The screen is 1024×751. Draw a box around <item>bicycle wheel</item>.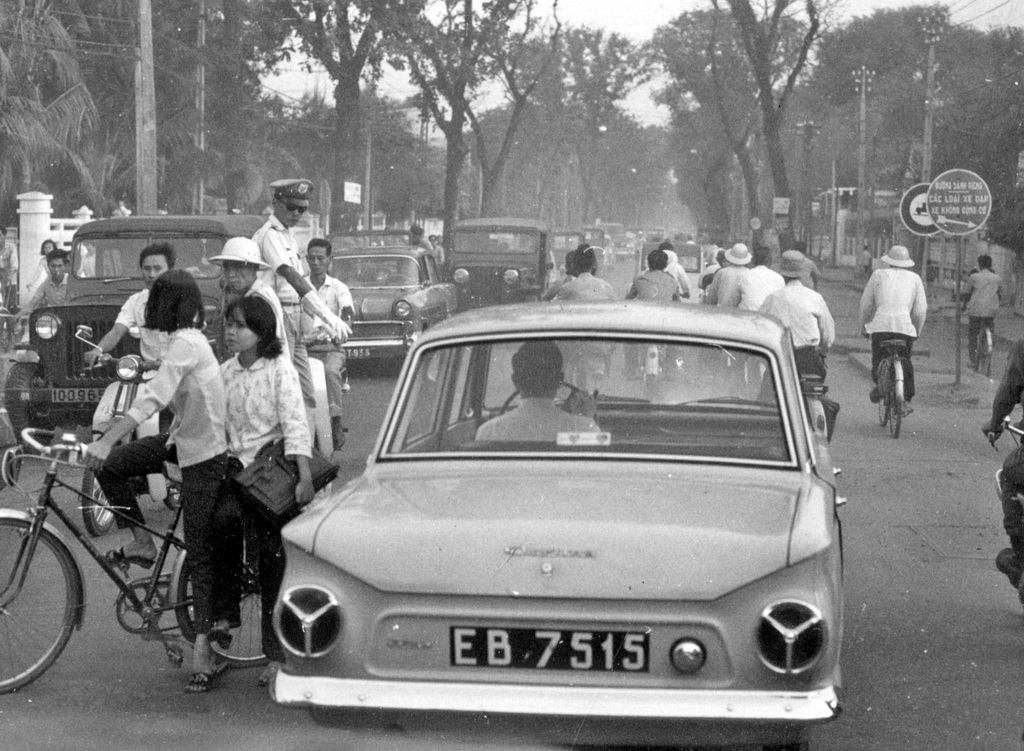
(x1=175, y1=551, x2=274, y2=668).
